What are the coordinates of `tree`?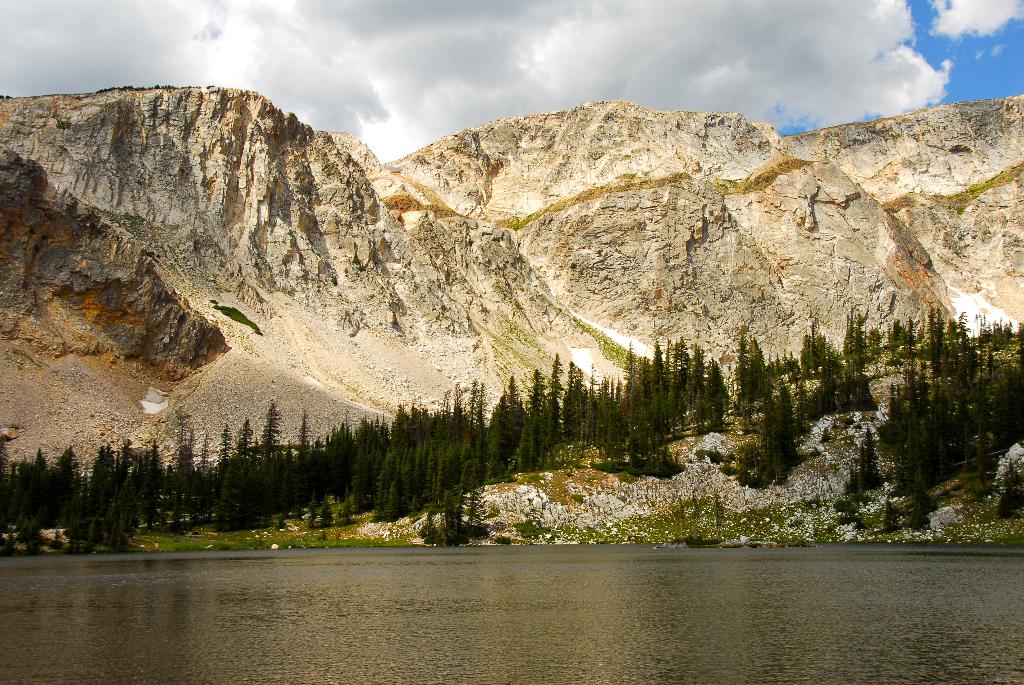
[732, 379, 821, 487].
